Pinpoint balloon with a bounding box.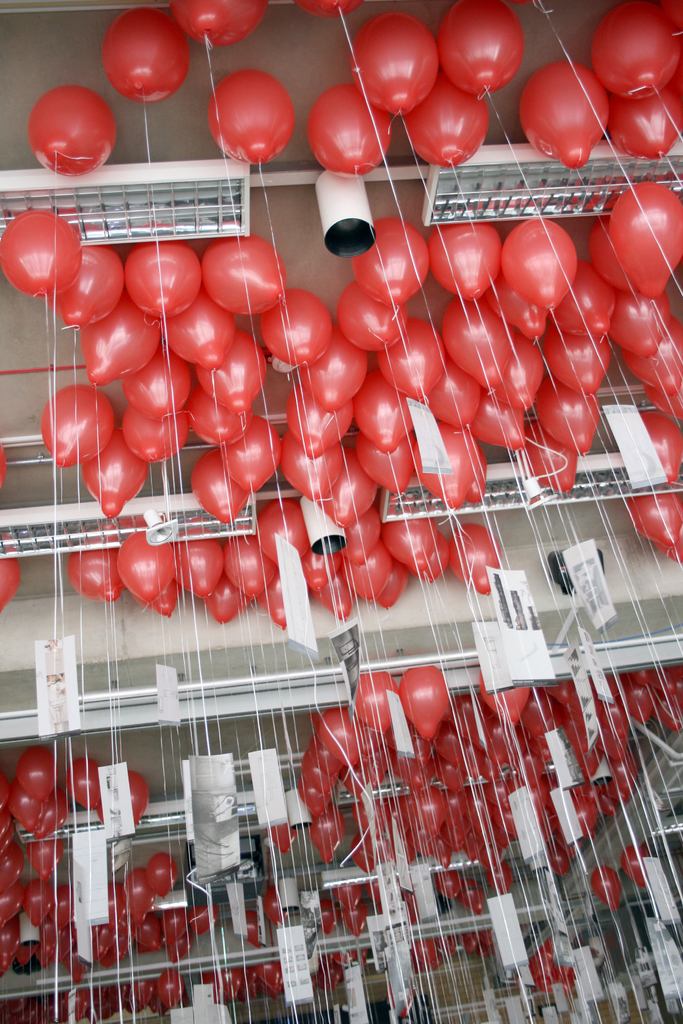
(639, 381, 682, 419).
